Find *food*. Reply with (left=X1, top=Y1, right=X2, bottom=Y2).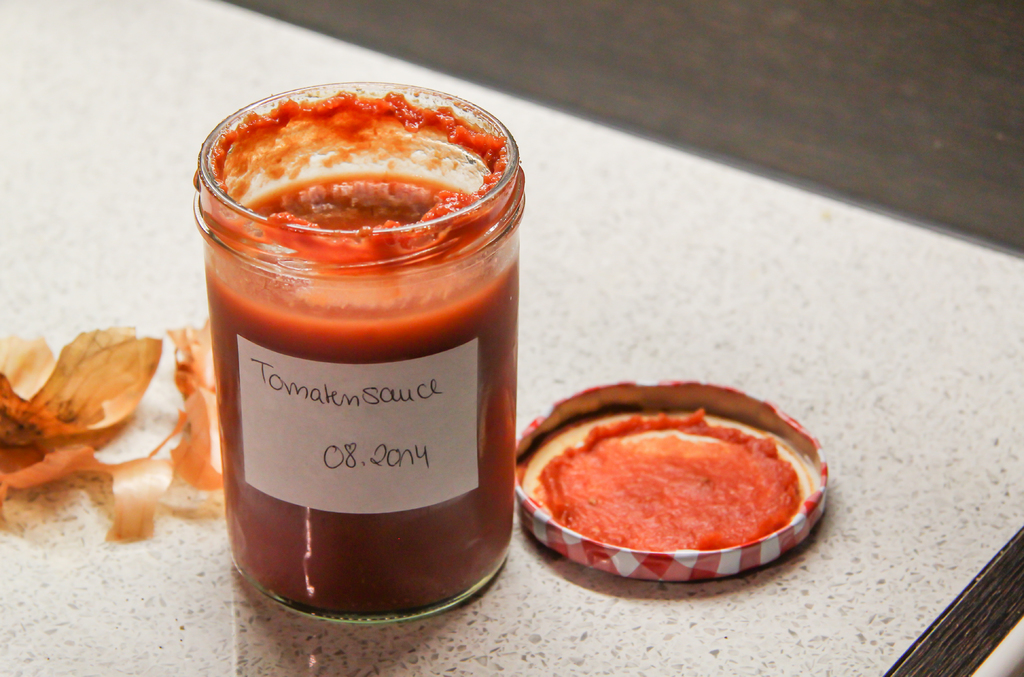
(left=205, top=170, right=519, bottom=622).
